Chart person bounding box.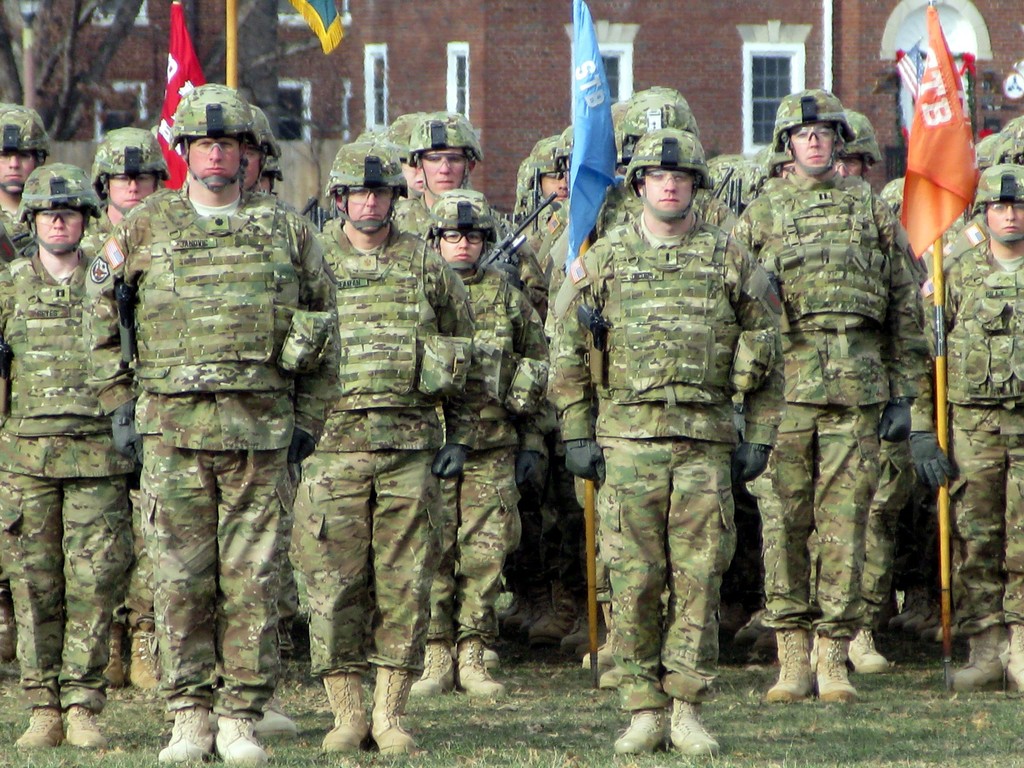
Charted: (921,164,1023,694).
